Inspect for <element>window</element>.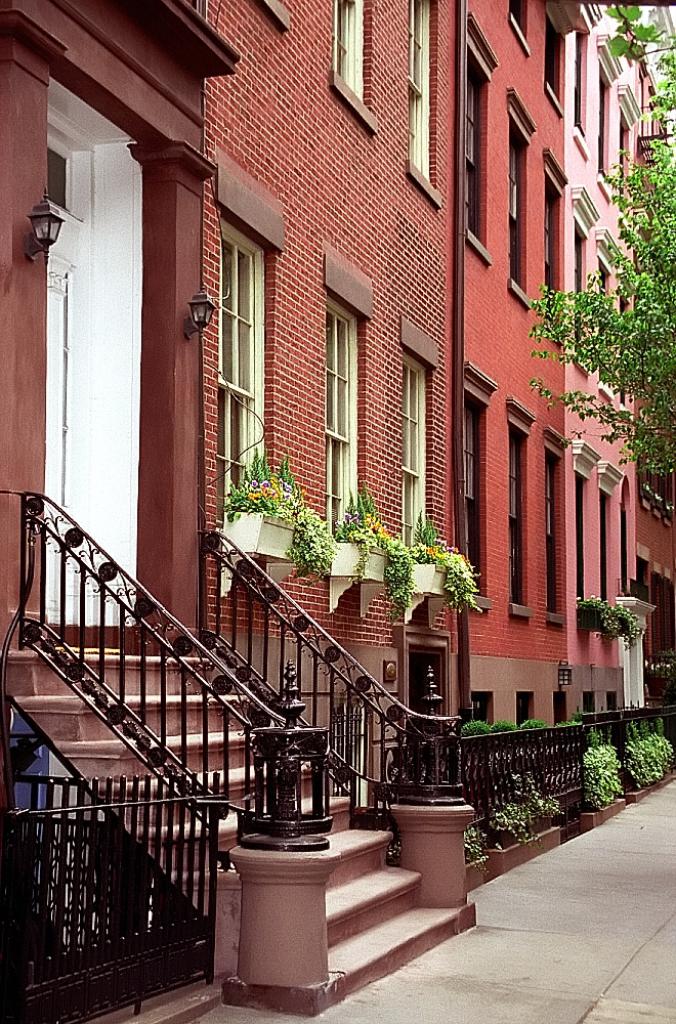
Inspection: x1=460, y1=43, x2=490, y2=257.
